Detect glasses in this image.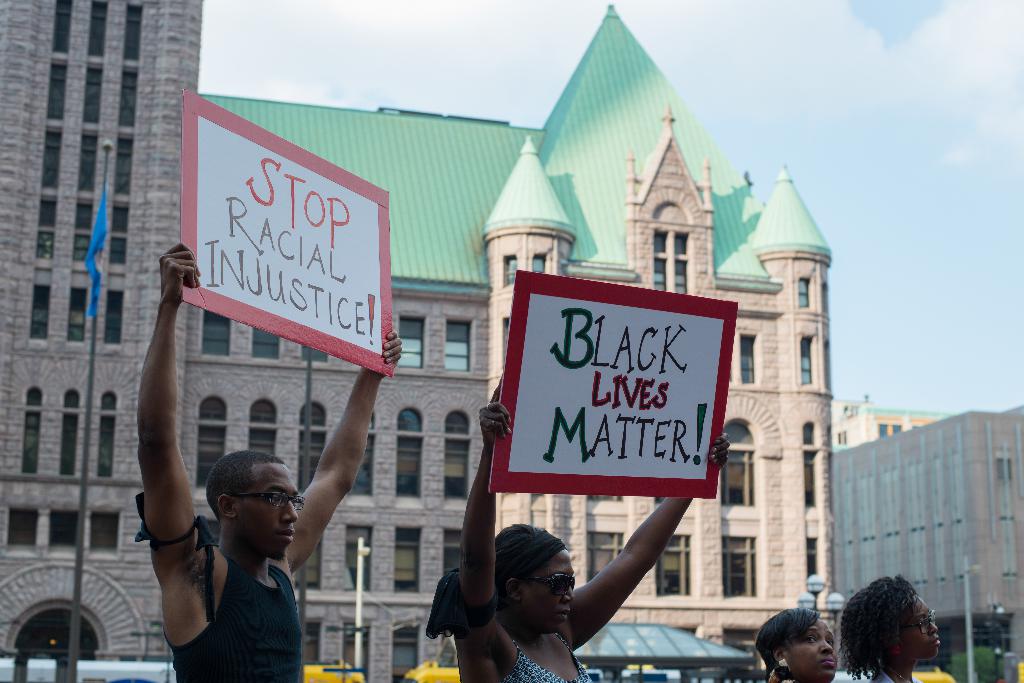
Detection: 239,490,304,510.
